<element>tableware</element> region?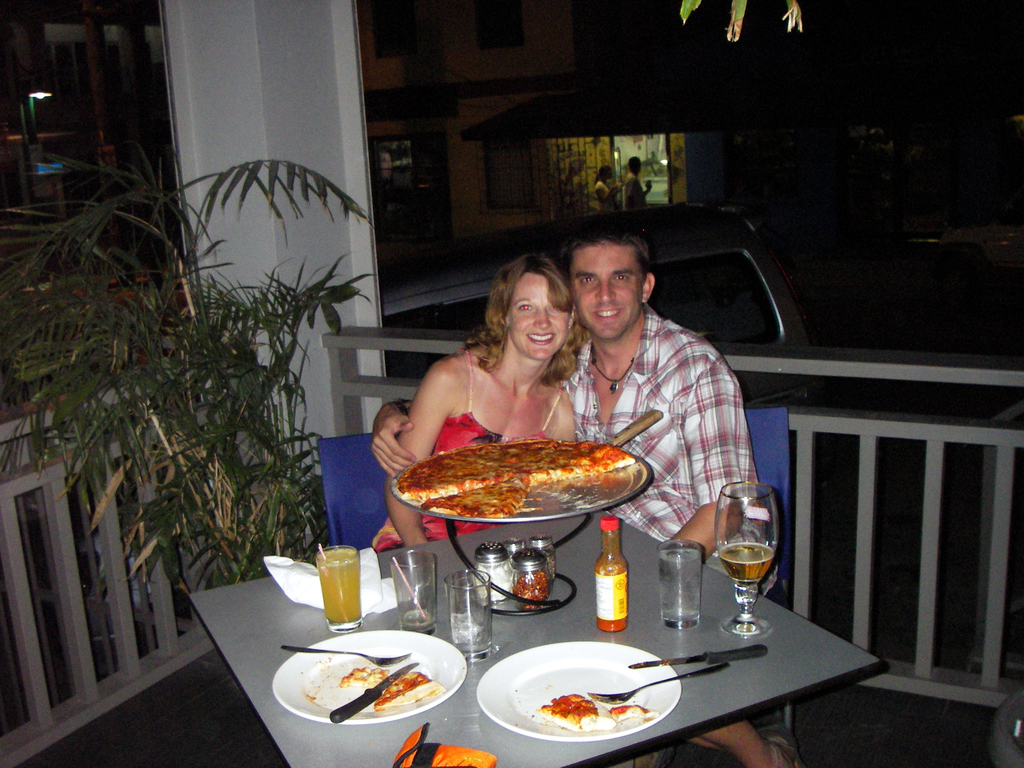
detection(529, 532, 556, 582)
